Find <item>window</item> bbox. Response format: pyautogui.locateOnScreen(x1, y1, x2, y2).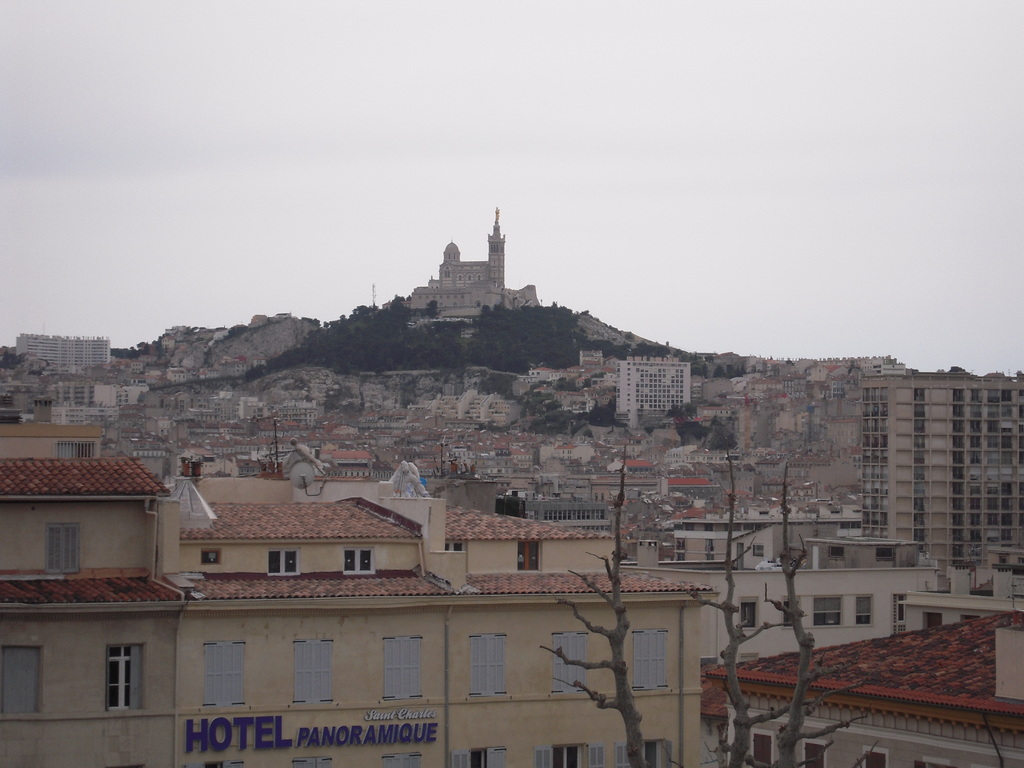
pyautogui.locateOnScreen(266, 547, 301, 576).
